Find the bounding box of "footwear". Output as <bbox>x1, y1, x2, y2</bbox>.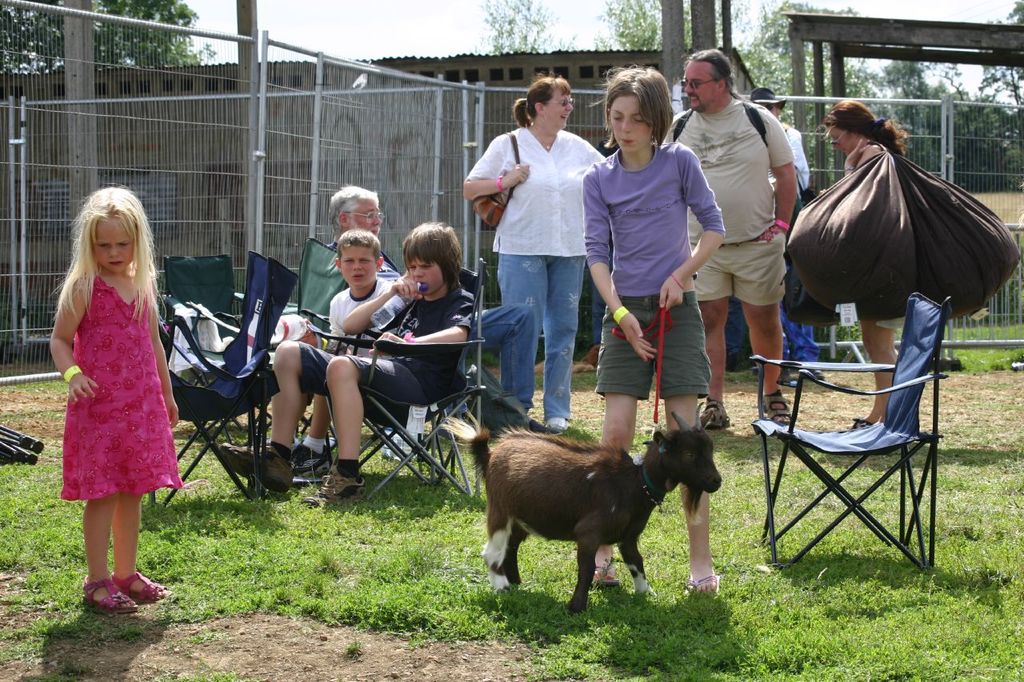
<bbox>110, 572, 168, 604</bbox>.
